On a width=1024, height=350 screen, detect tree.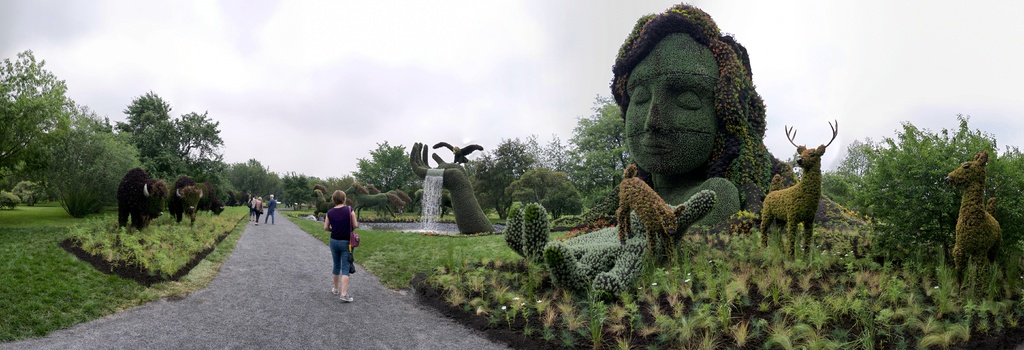
[left=1, top=41, right=89, bottom=215].
